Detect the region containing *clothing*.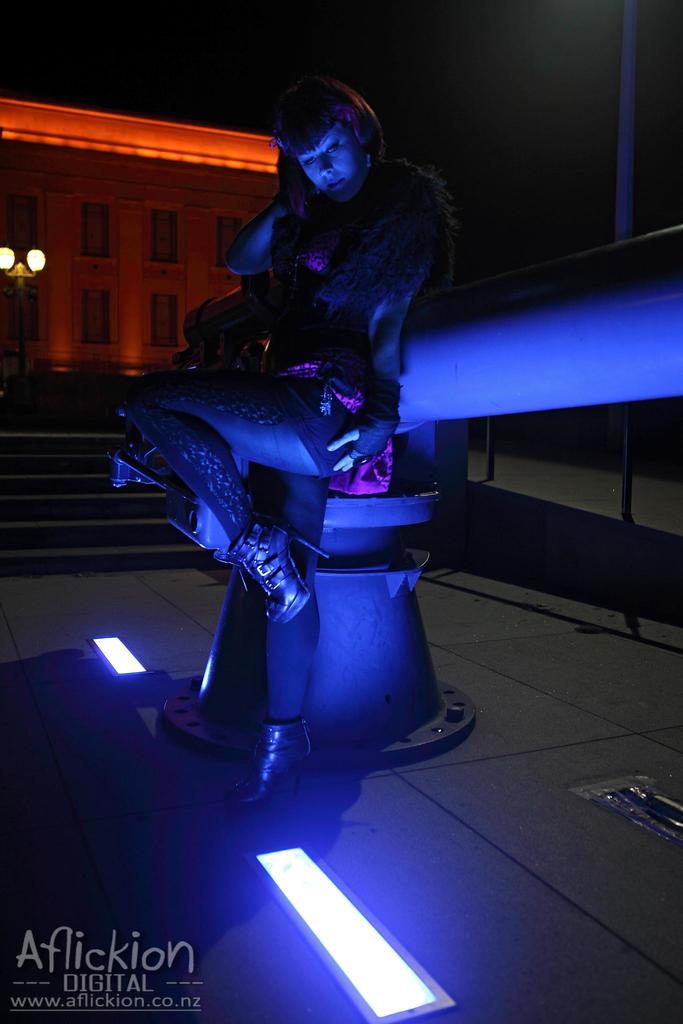
box=[208, 83, 459, 546].
